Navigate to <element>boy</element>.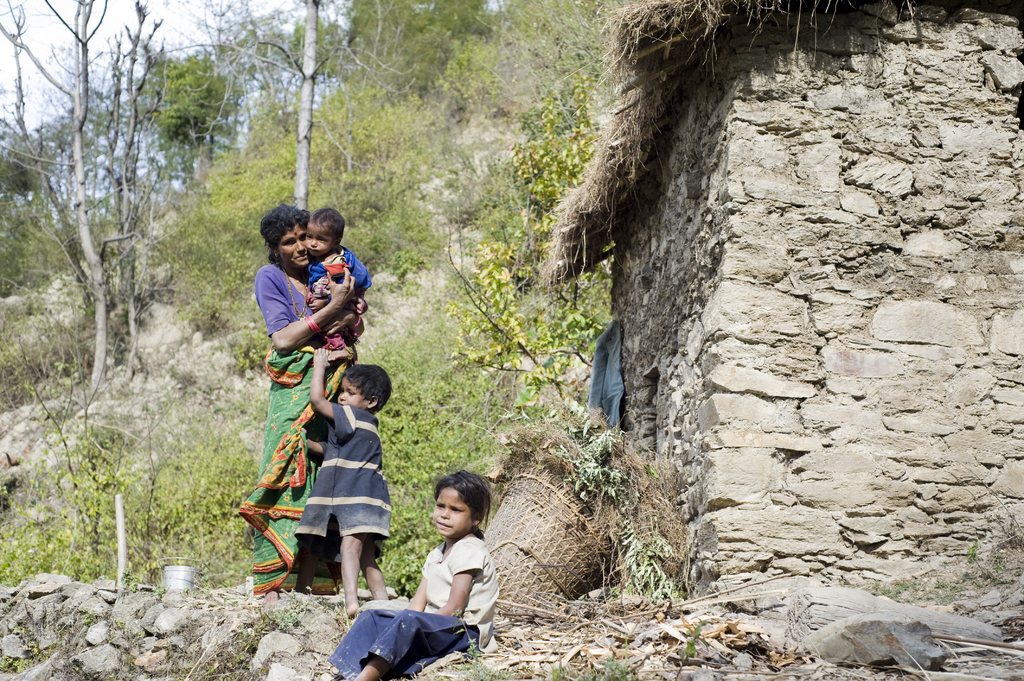
Navigation target: bbox=[293, 346, 392, 618].
